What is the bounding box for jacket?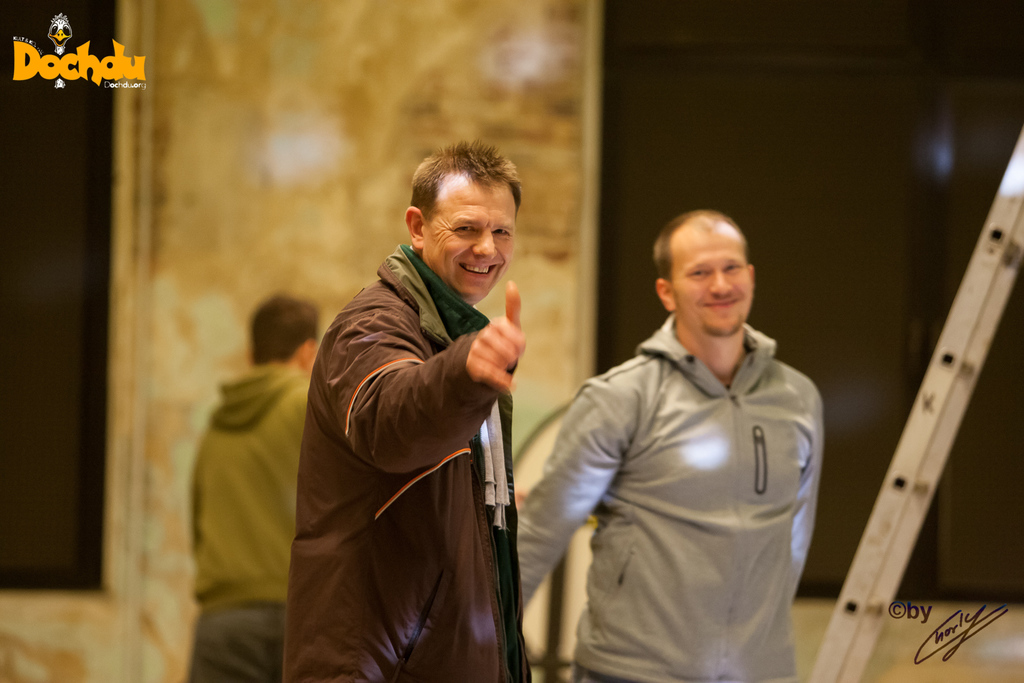
BBox(280, 241, 535, 682).
